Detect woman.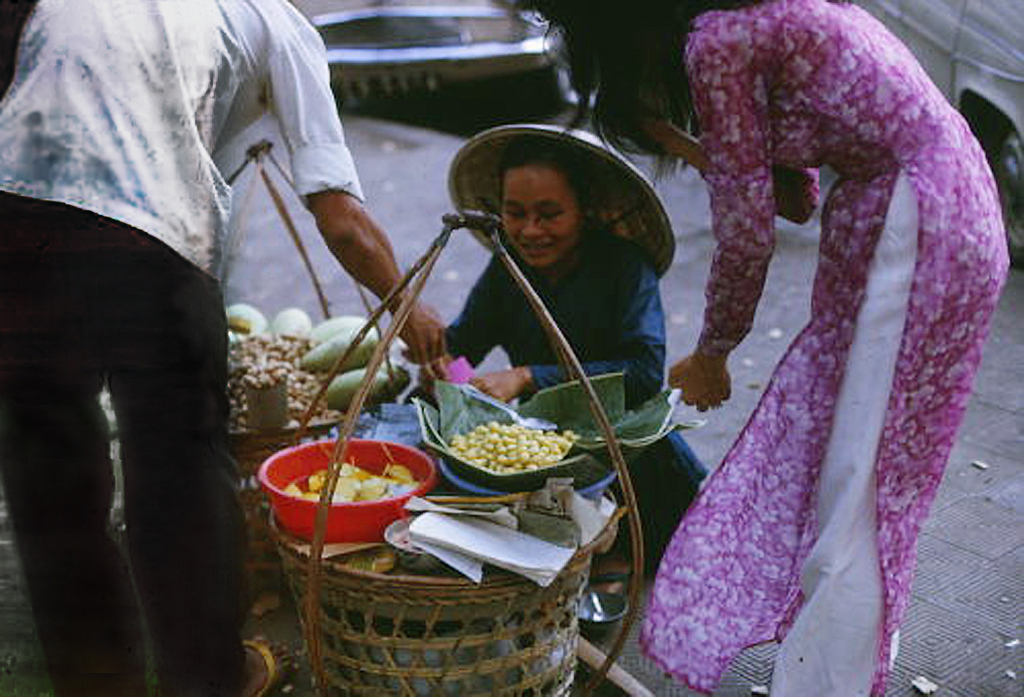
Detected at <bbox>408, 137, 707, 592</bbox>.
